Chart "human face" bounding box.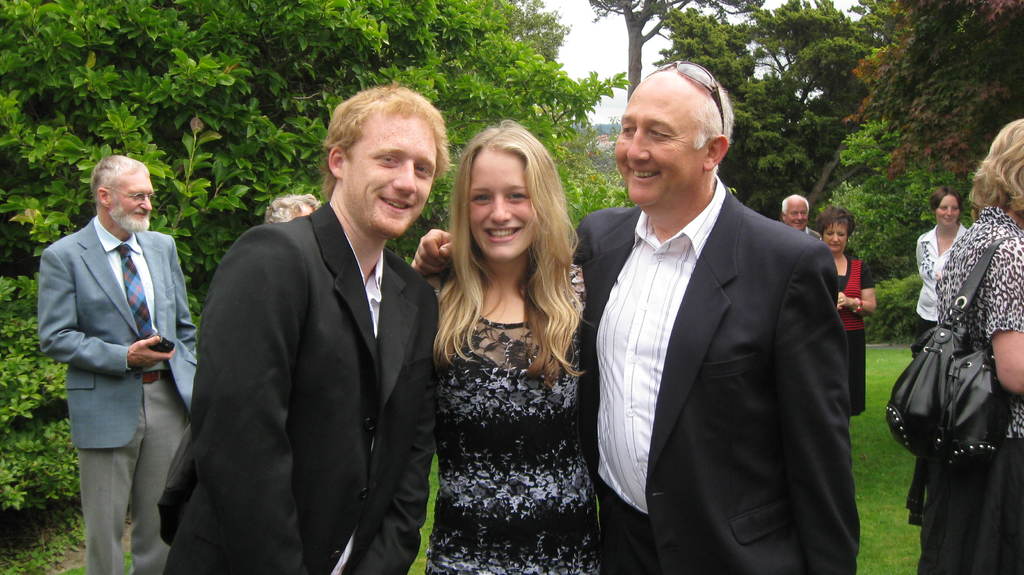
Charted: left=826, top=219, right=845, bottom=254.
